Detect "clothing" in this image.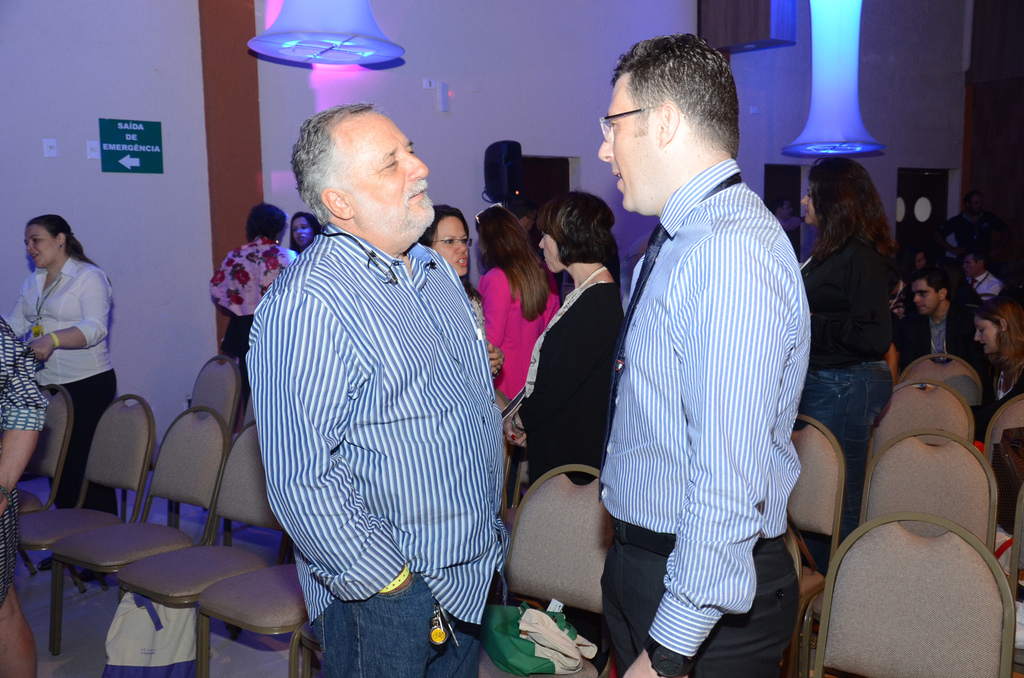
Detection: [474,261,564,412].
